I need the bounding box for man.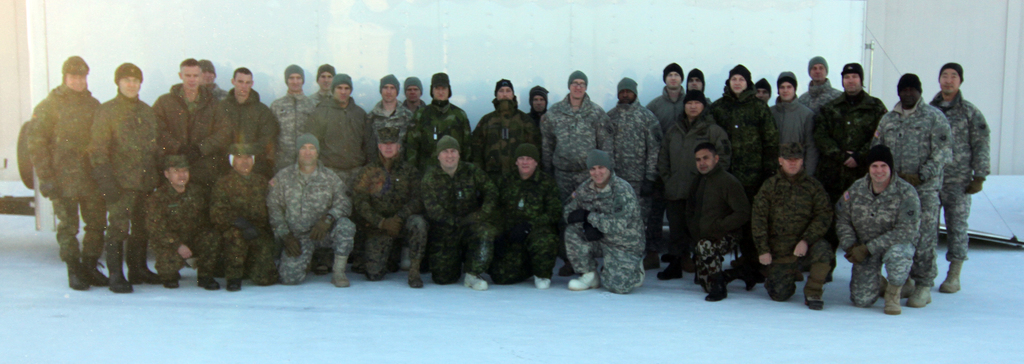
Here it is: [568, 148, 643, 293].
